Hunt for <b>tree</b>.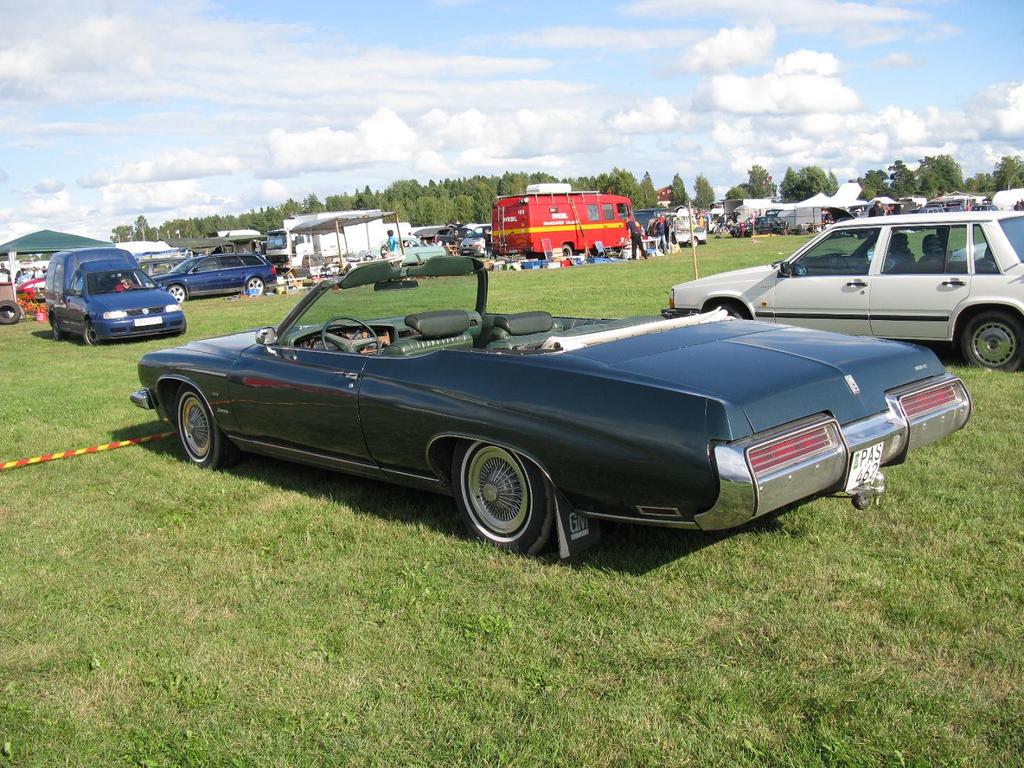
Hunted down at region(669, 164, 693, 212).
